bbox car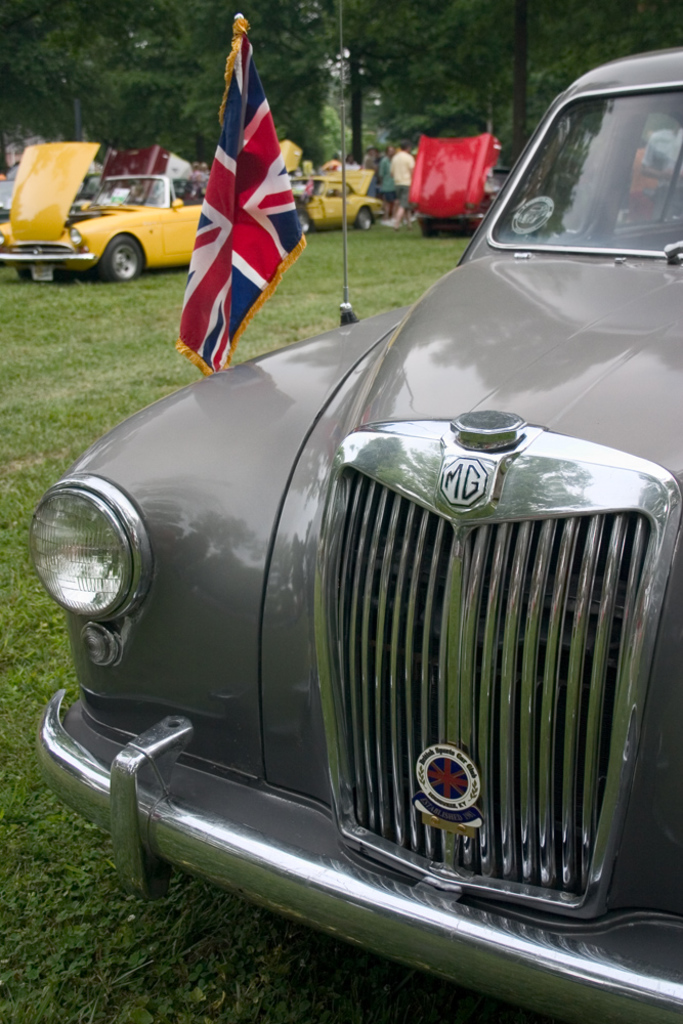
(x1=0, y1=144, x2=196, y2=284)
